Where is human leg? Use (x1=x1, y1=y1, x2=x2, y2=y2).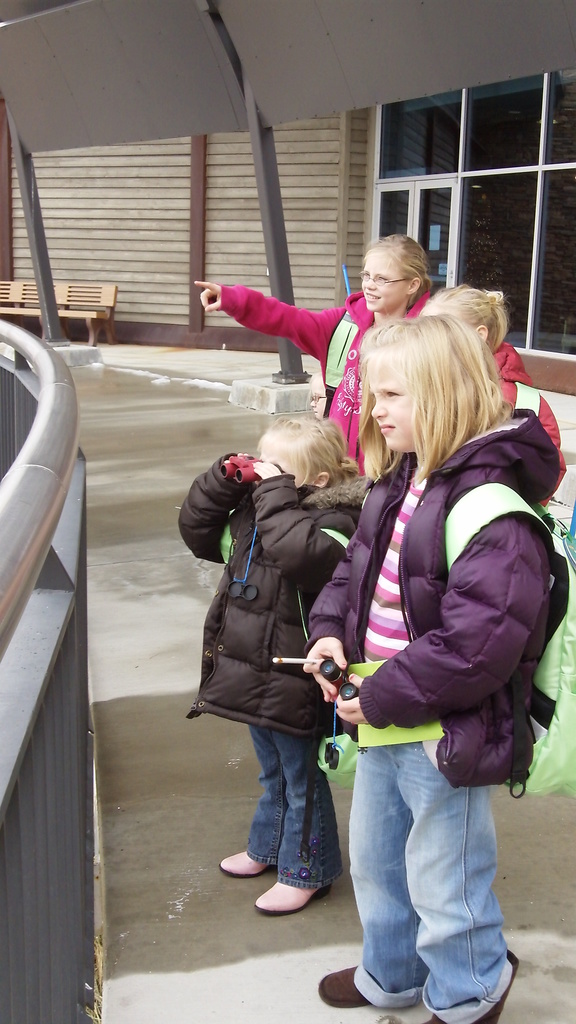
(x1=319, y1=739, x2=428, y2=1009).
